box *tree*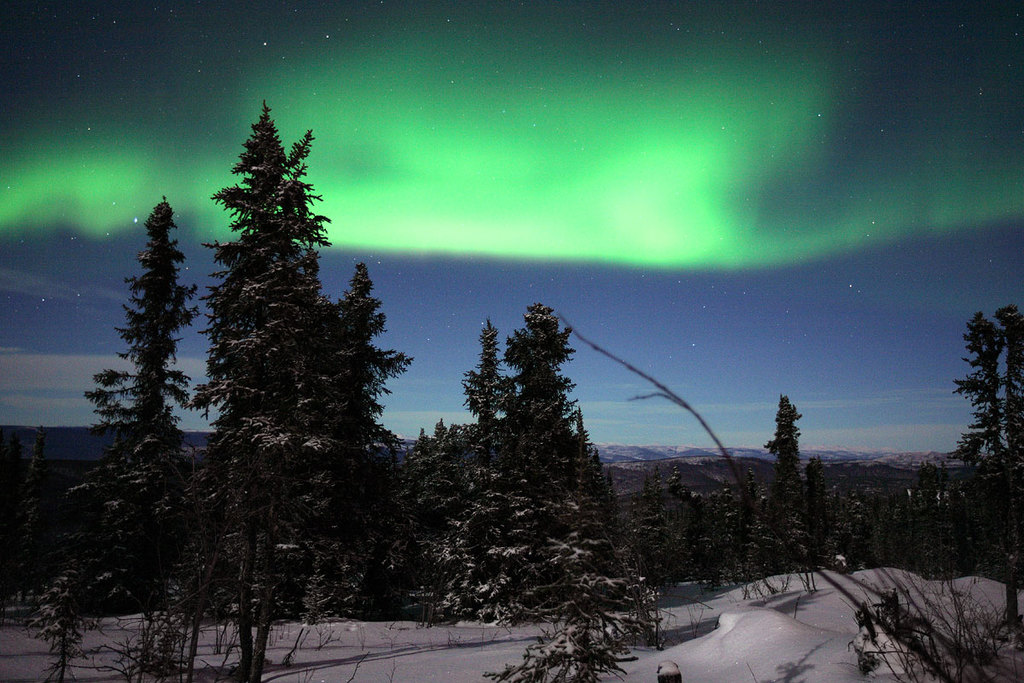
<box>756,399,835,585</box>
